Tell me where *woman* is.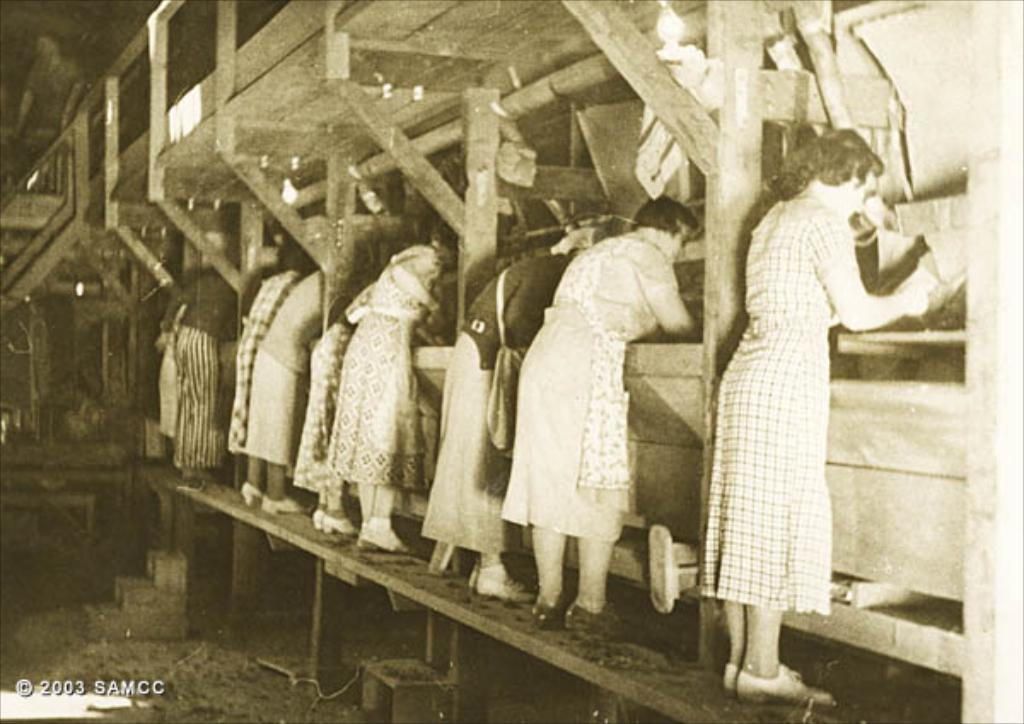
*woman* is at <bbox>234, 265, 345, 516</bbox>.
